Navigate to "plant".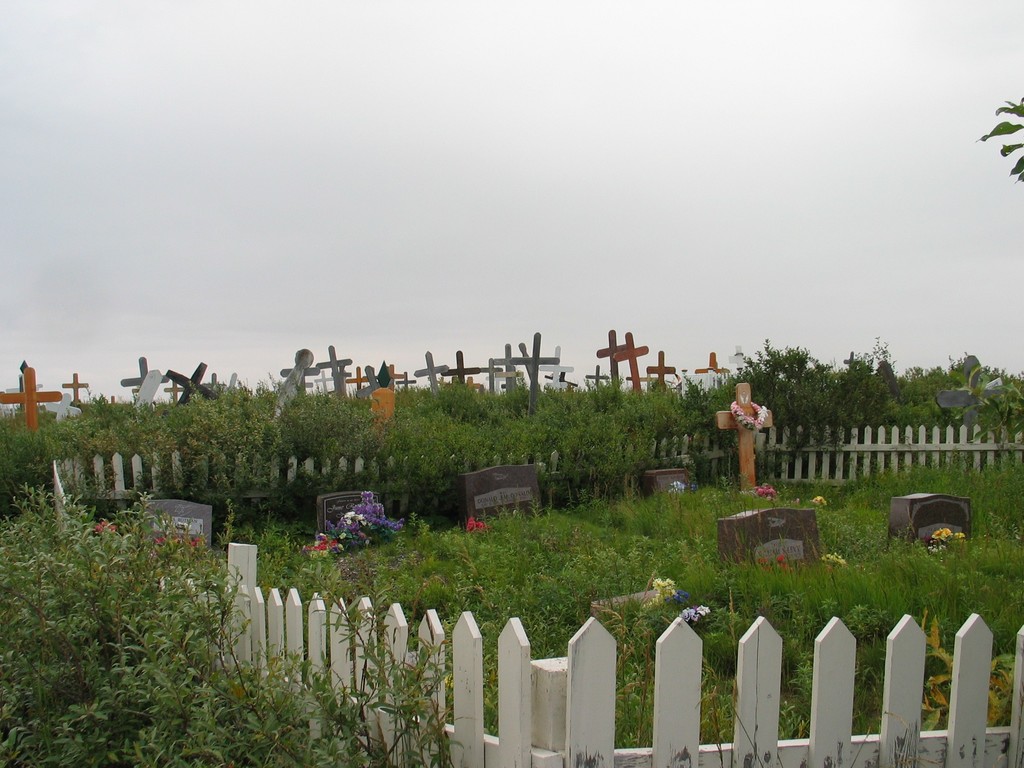
Navigation target: [x1=546, y1=521, x2=598, y2=563].
